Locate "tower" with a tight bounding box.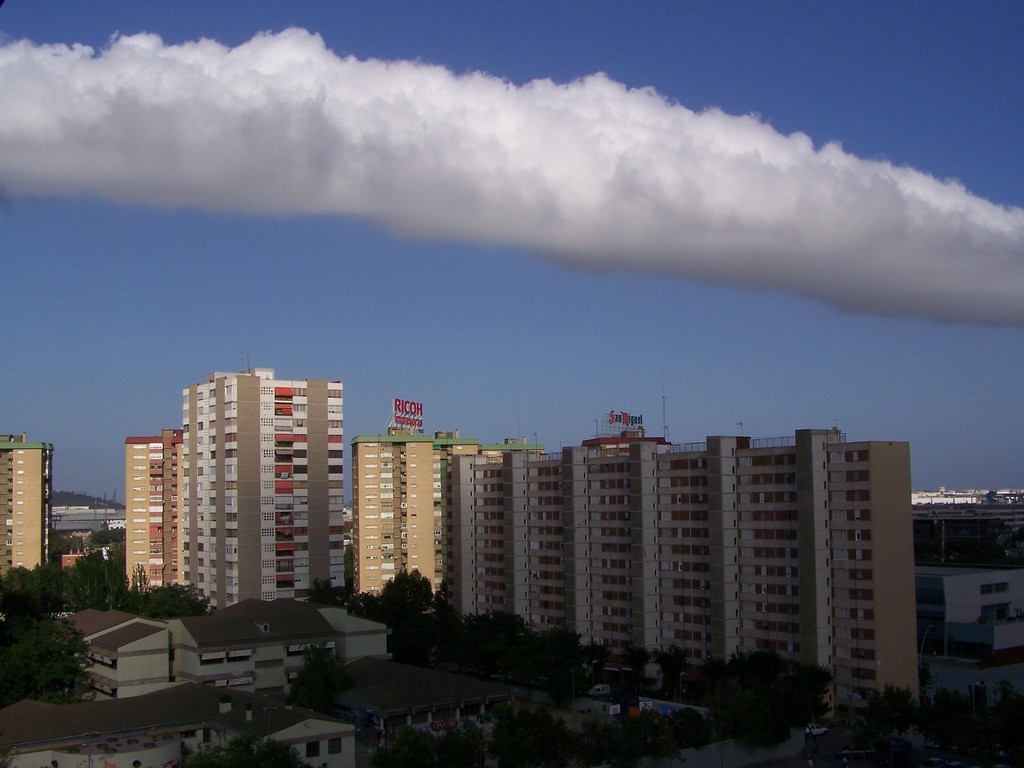
[left=122, top=435, right=165, bottom=595].
